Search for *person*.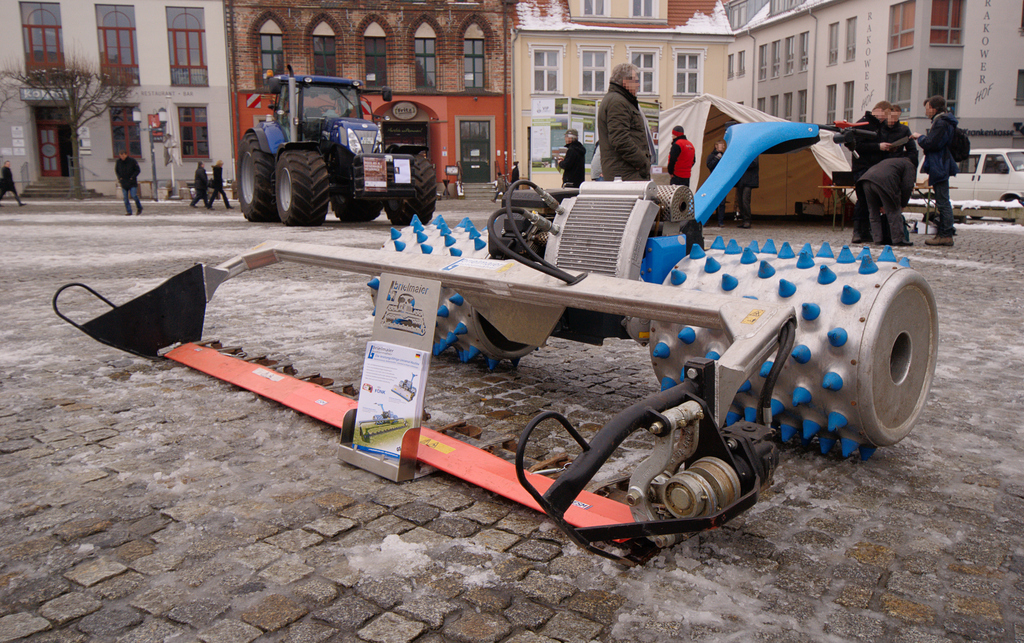
Found at {"left": 0, "top": 158, "right": 29, "bottom": 208}.
